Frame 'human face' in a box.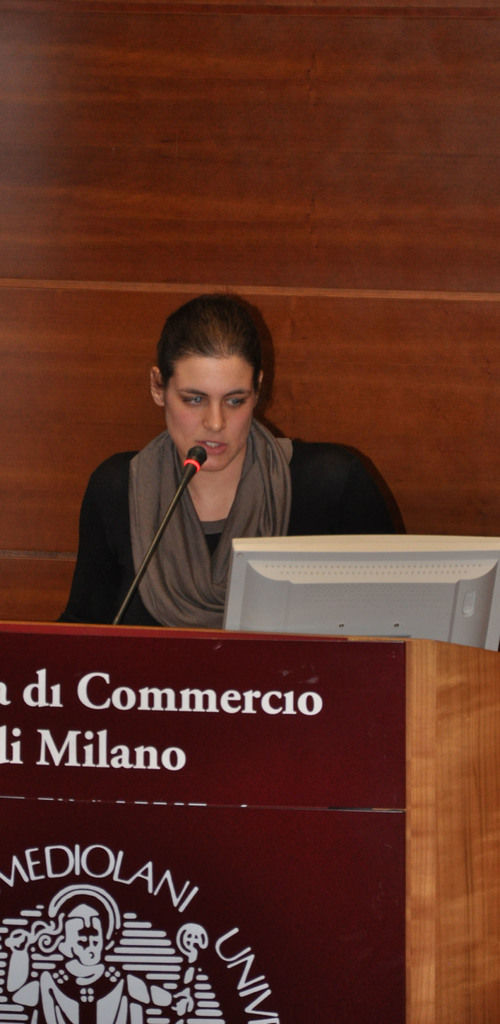
[168,358,254,463].
